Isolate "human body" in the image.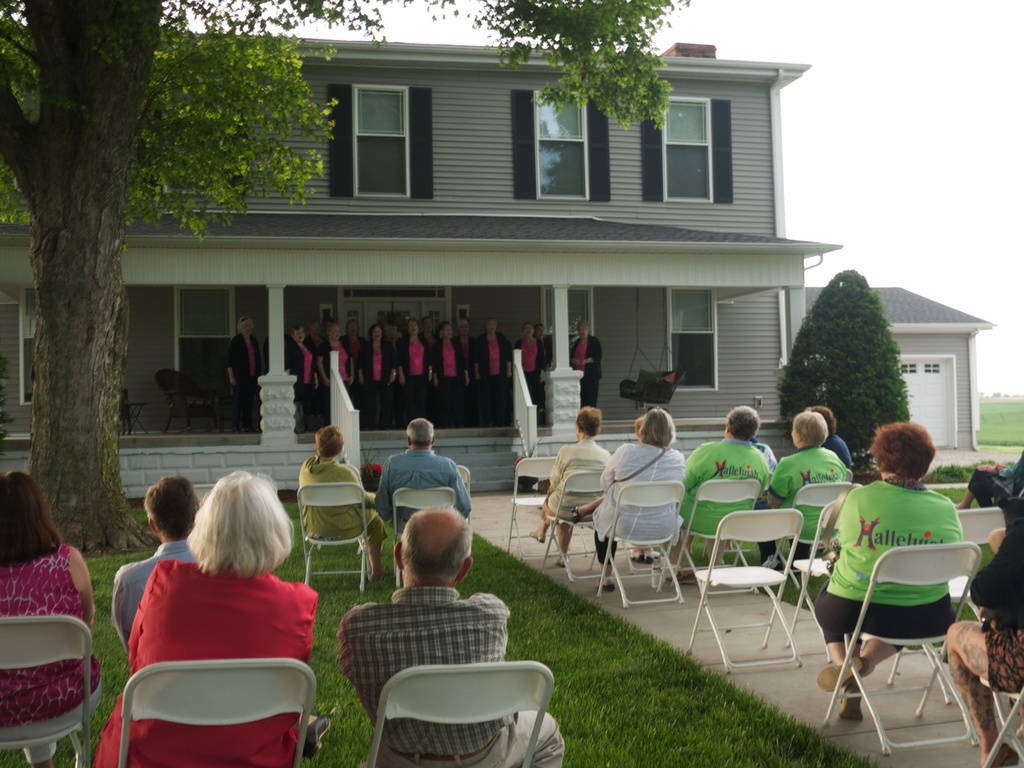
Isolated region: [left=340, top=314, right=371, bottom=363].
